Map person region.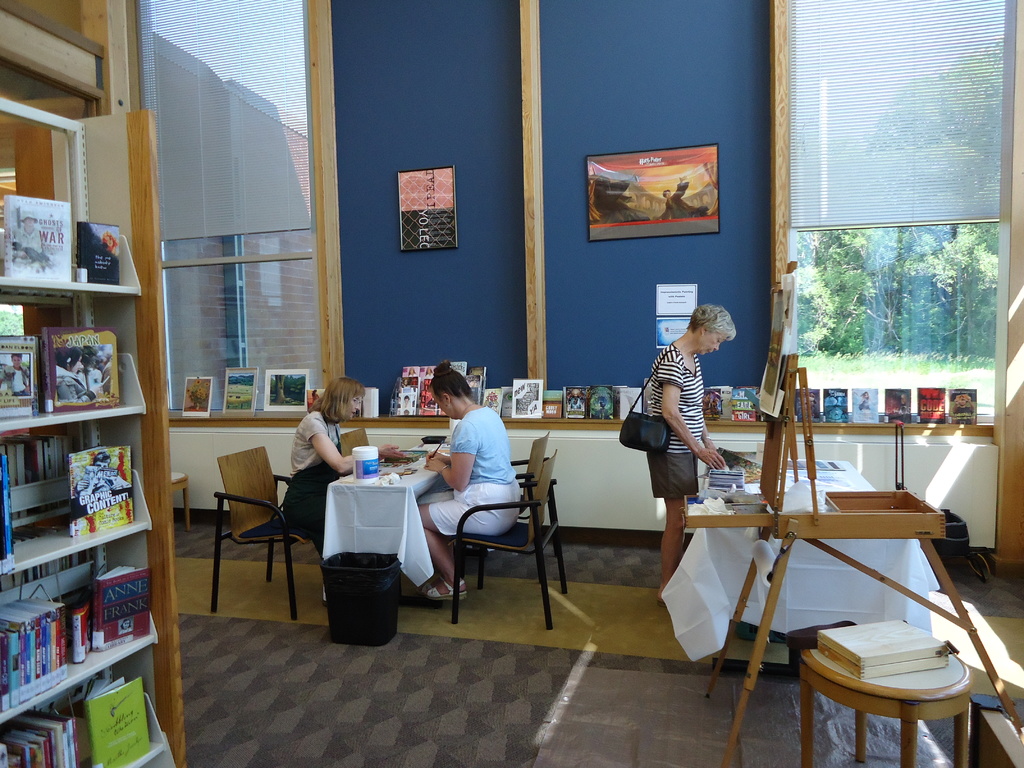
Mapped to [x1=422, y1=356, x2=522, y2=601].
